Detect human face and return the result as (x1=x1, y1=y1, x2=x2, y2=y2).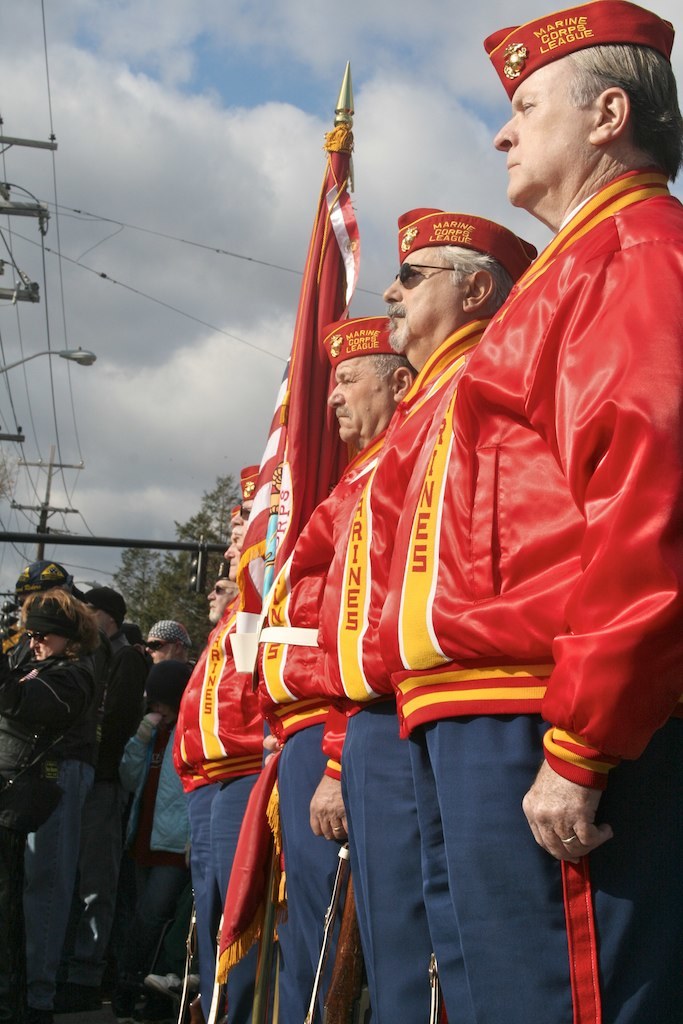
(x1=383, y1=246, x2=461, y2=356).
